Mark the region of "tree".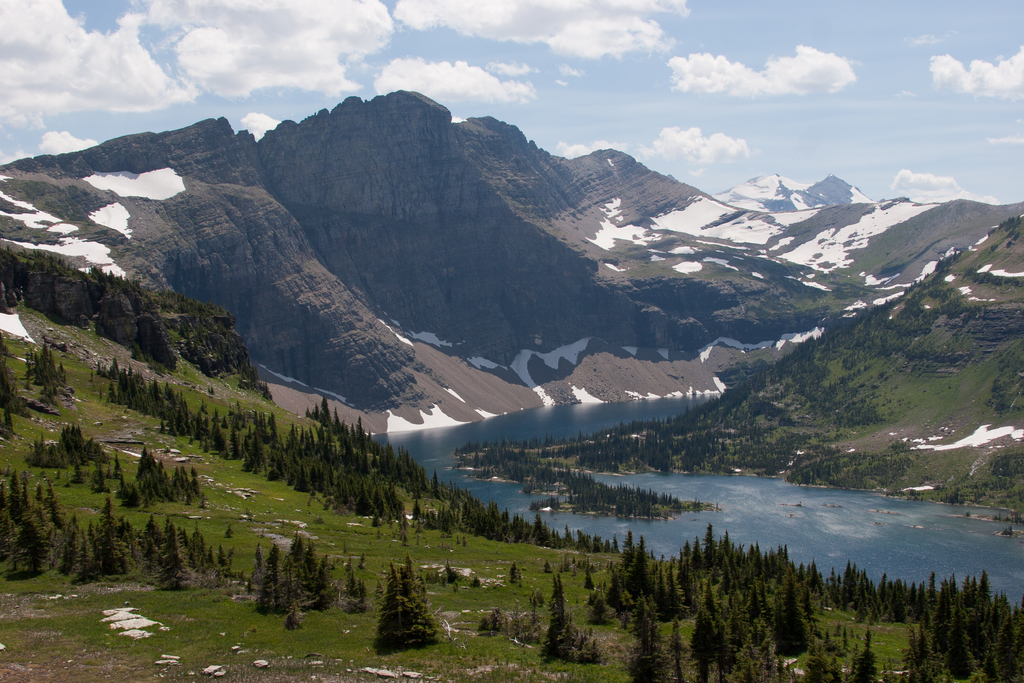
Region: <box>371,551,440,651</box>.
